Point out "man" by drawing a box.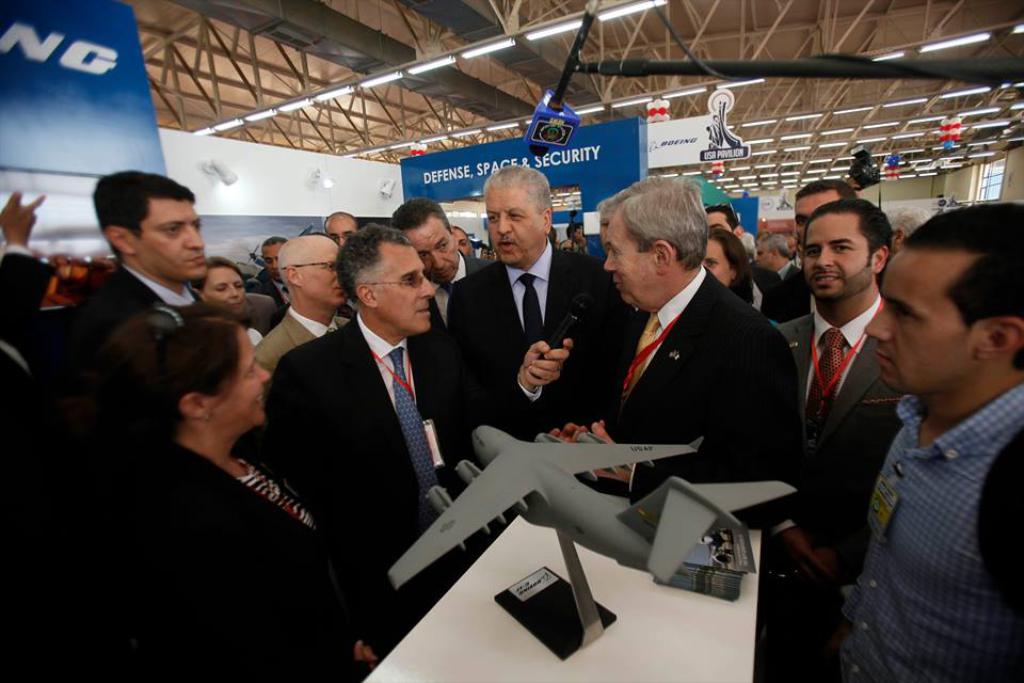
450:160:643:476.
